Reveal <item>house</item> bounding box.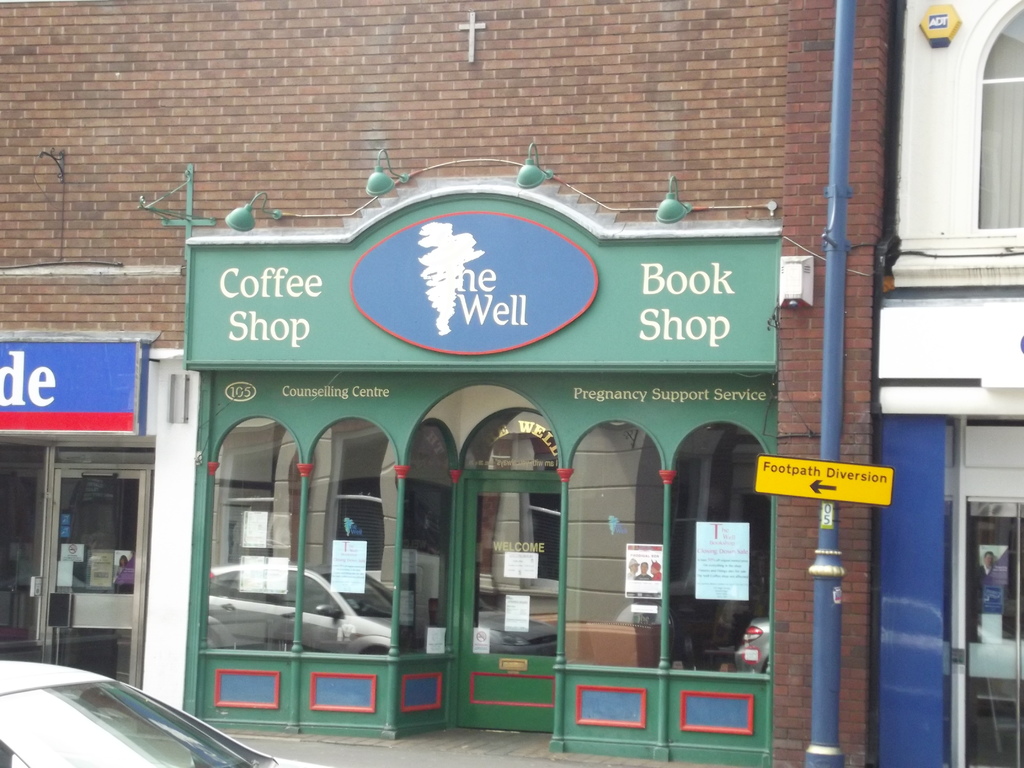
Revealed: <bbox>870, 0, 1023, 767</bbox>.
